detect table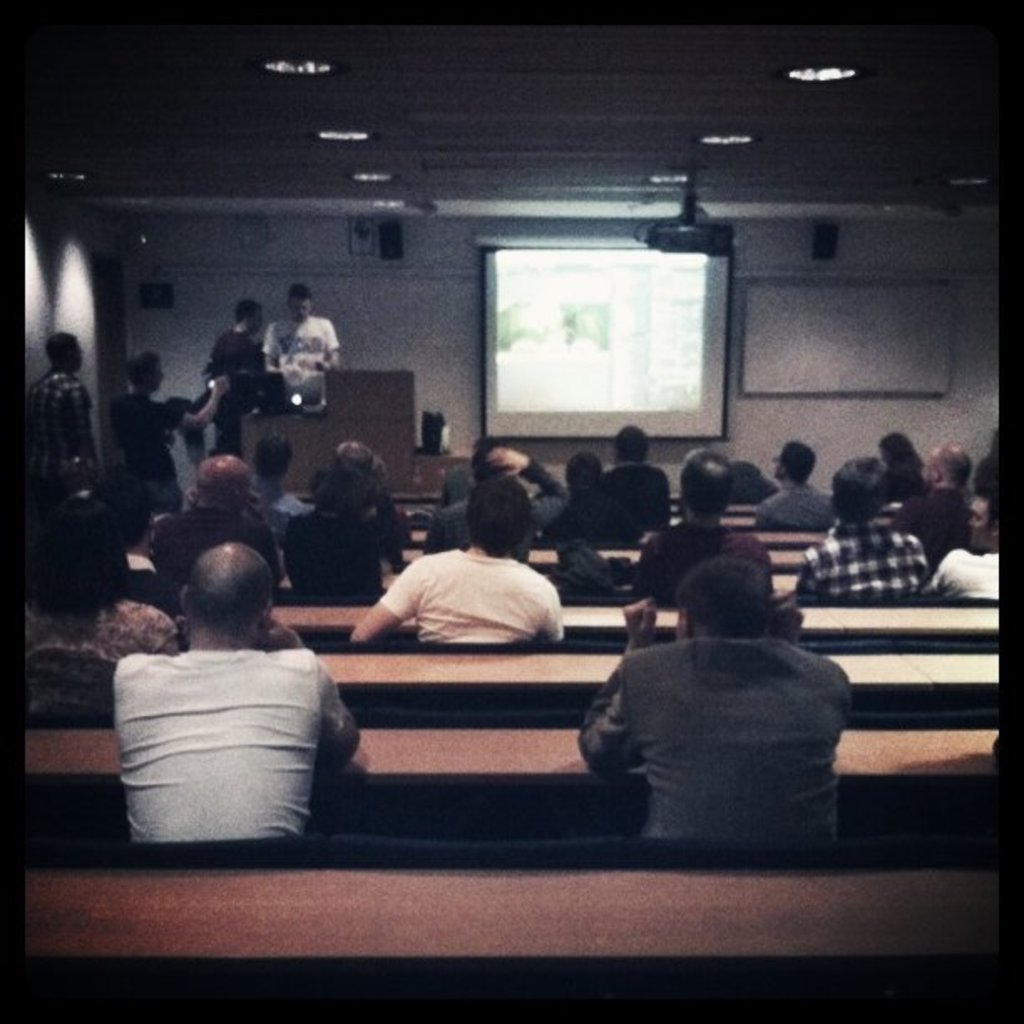
x1=18 y1=728 x2=999 y2=778
